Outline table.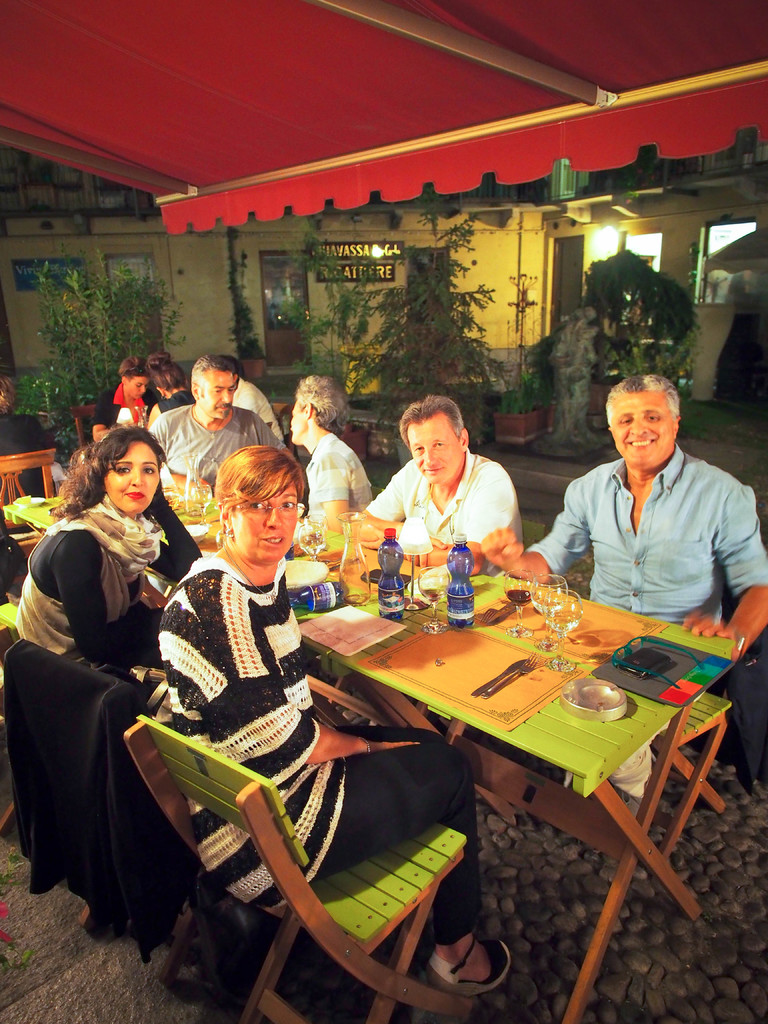
Outline: 297/570/736/908.
